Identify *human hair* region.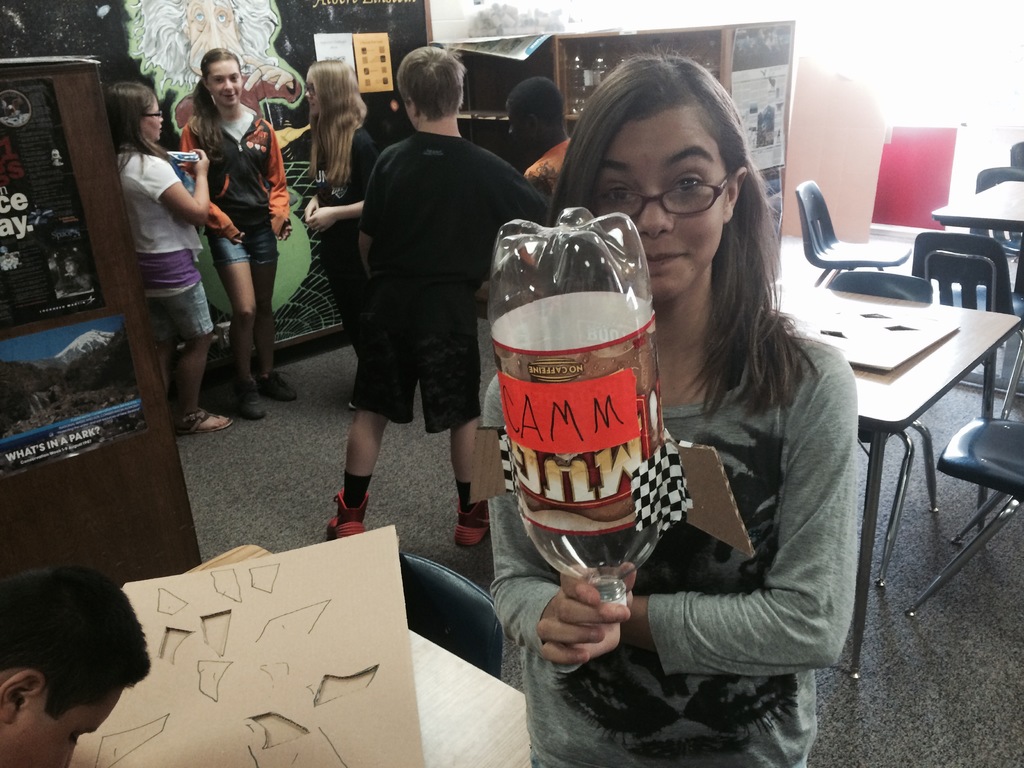
Region: (134,0,282,97).
